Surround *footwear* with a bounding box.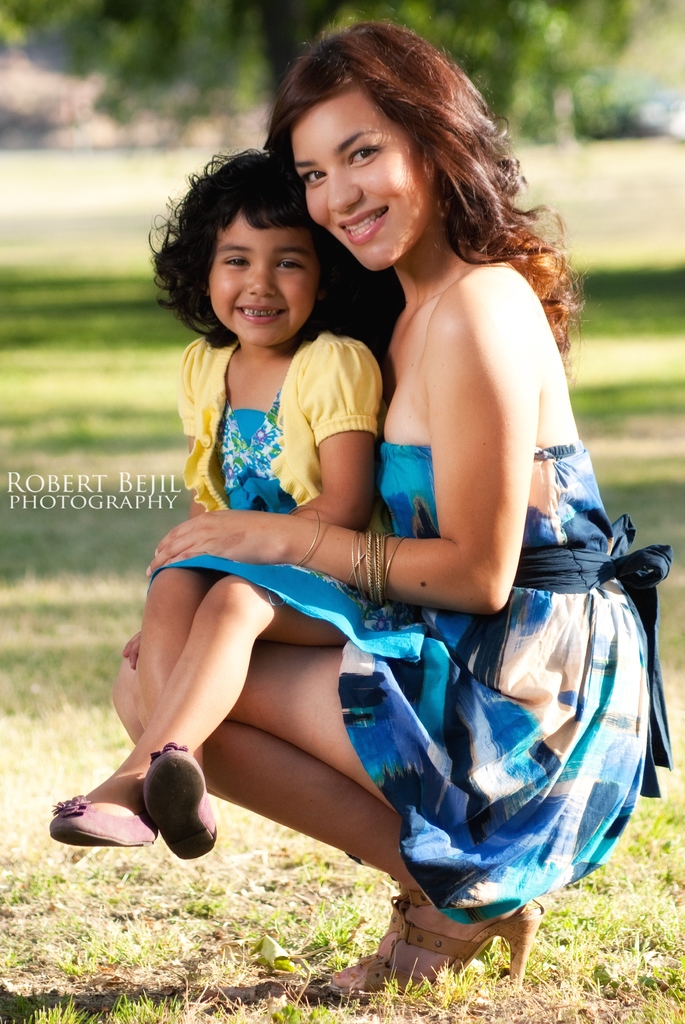
143:746:223:853.
